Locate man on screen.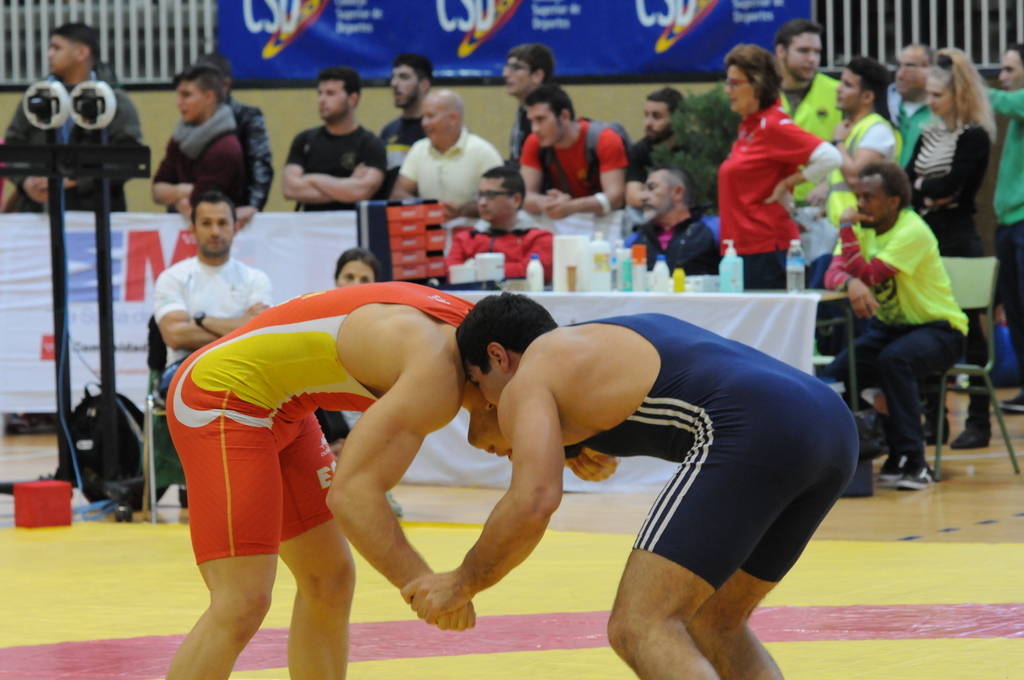
On screen at <region>986, 44, 1023, 415</region>.
